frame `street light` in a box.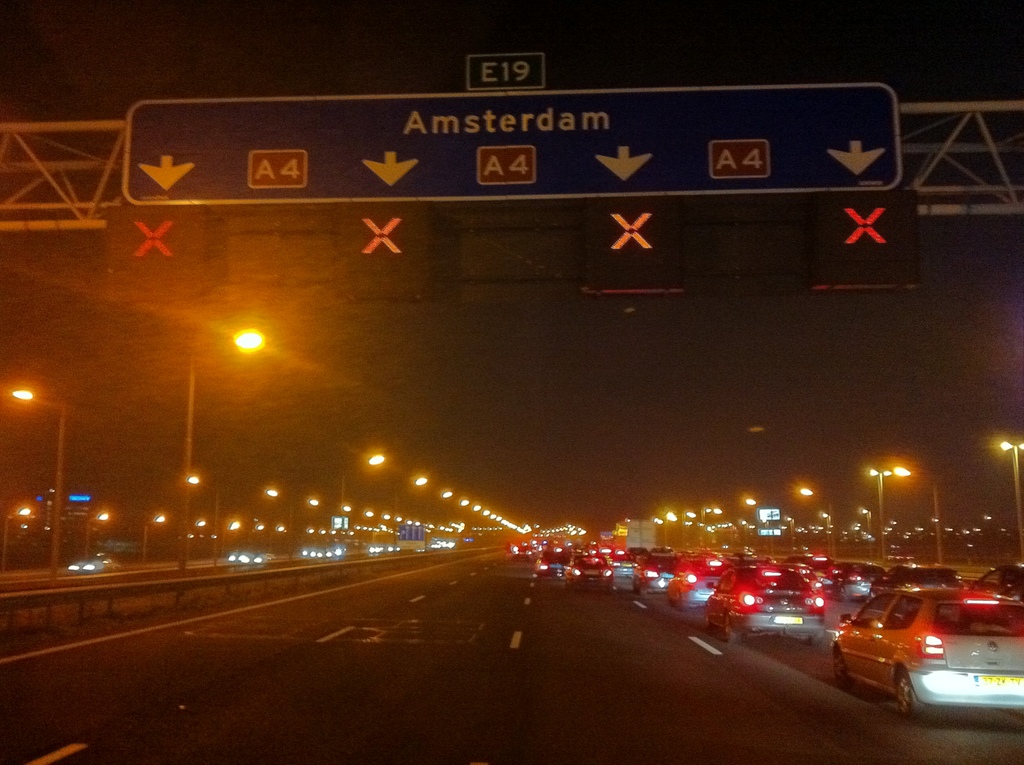
bbox=[998, 440, 1022, 556].
